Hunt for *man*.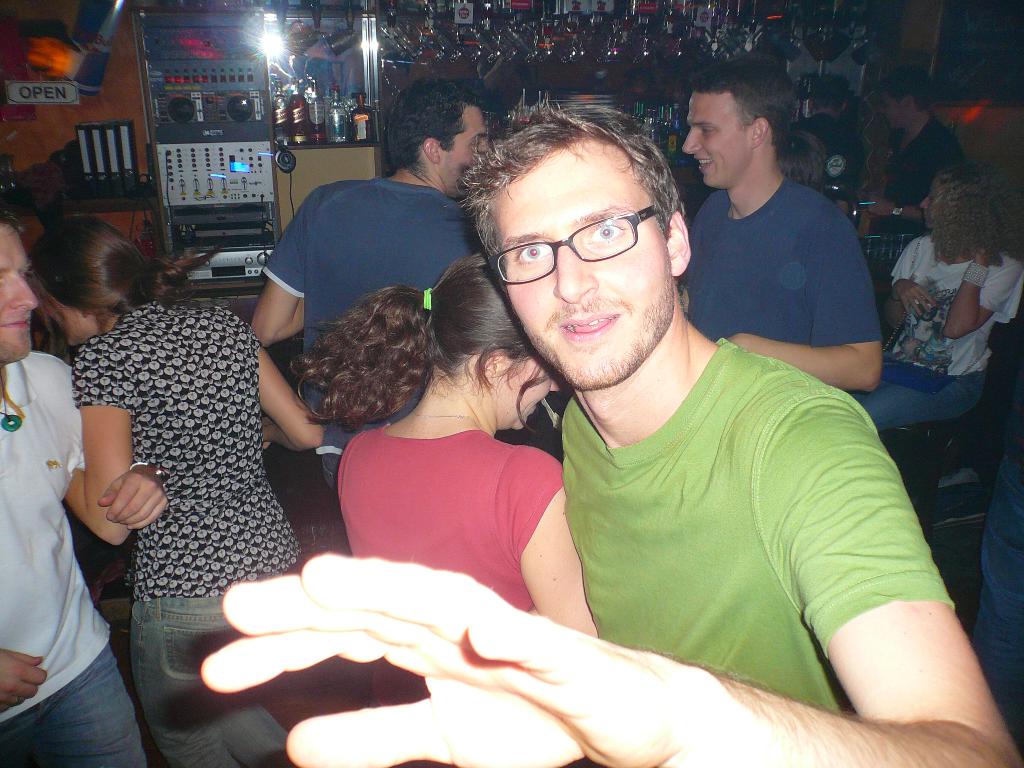
Hunted down at select_region(250, 78, 492, 492).
